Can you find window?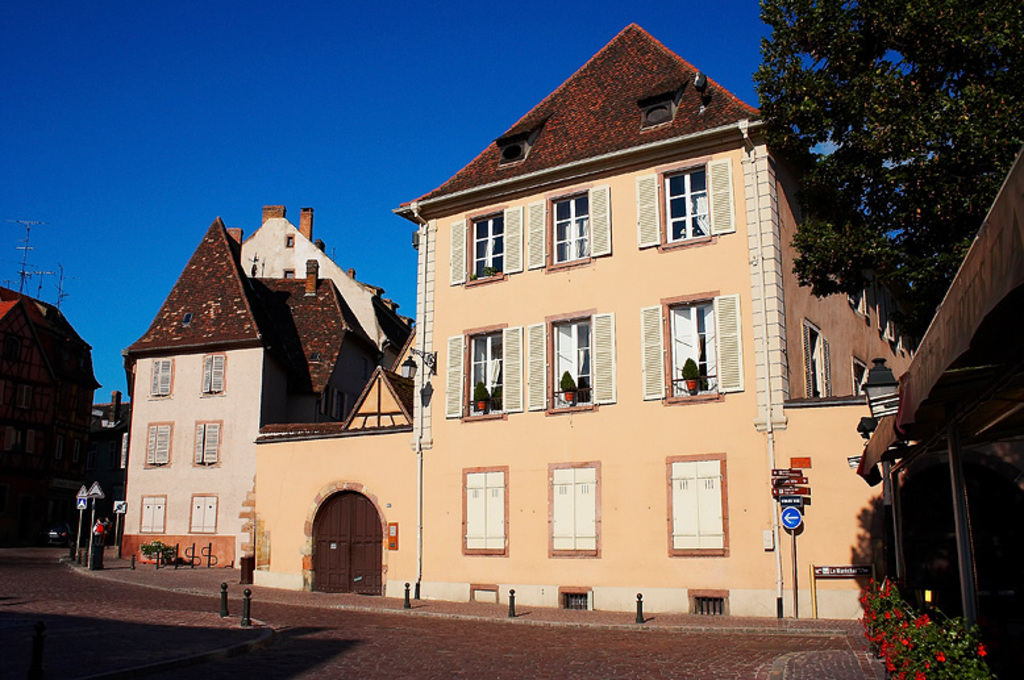
Yes, bounding box: l=146, t=414, r=182, b=470.
